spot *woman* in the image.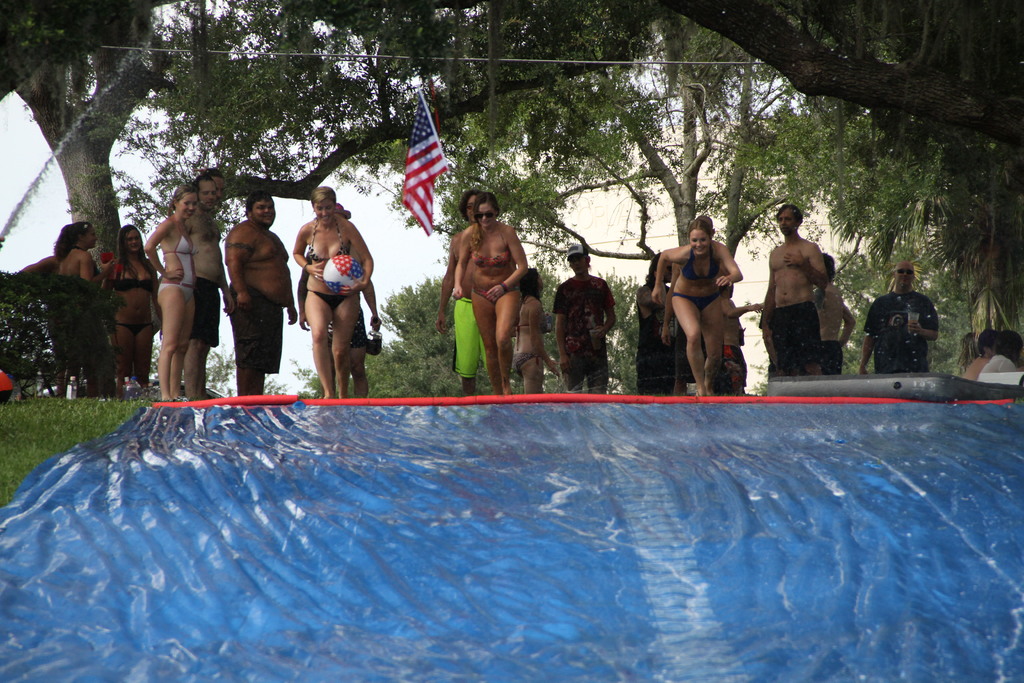
*woman* found at box=[651, 215, 741, 397].
